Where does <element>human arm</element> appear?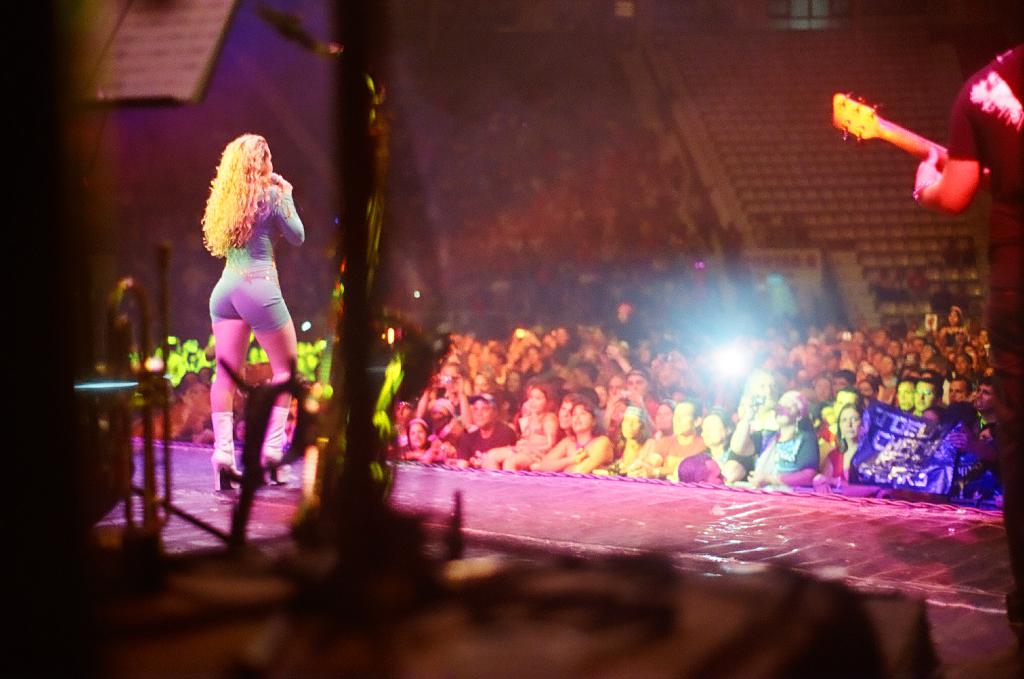
Appears at l=527, t=434, r=590, b=474.
